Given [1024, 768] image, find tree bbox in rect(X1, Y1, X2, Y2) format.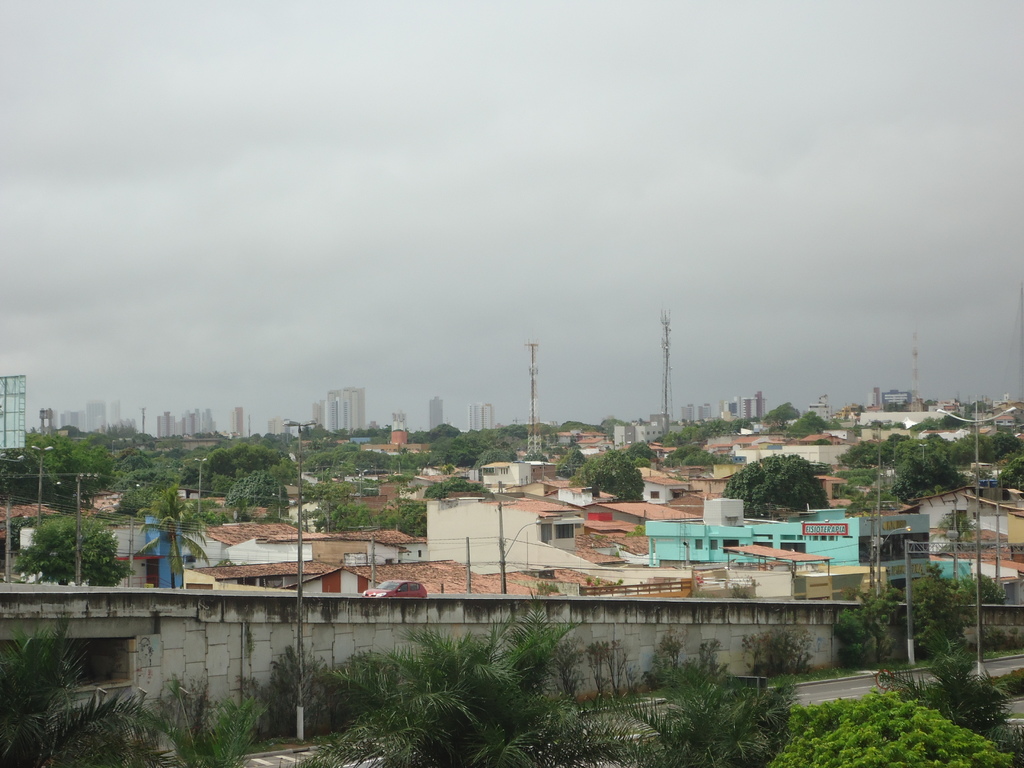
rect(135, 490, 216, 585).
